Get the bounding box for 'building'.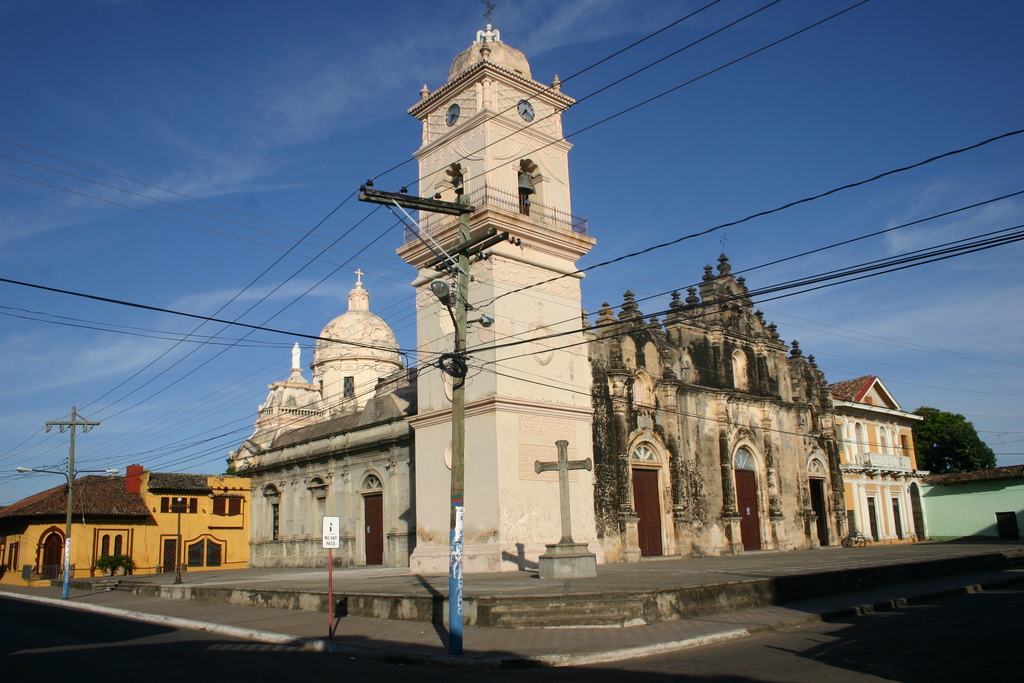
[579, 250, 856, 566].
